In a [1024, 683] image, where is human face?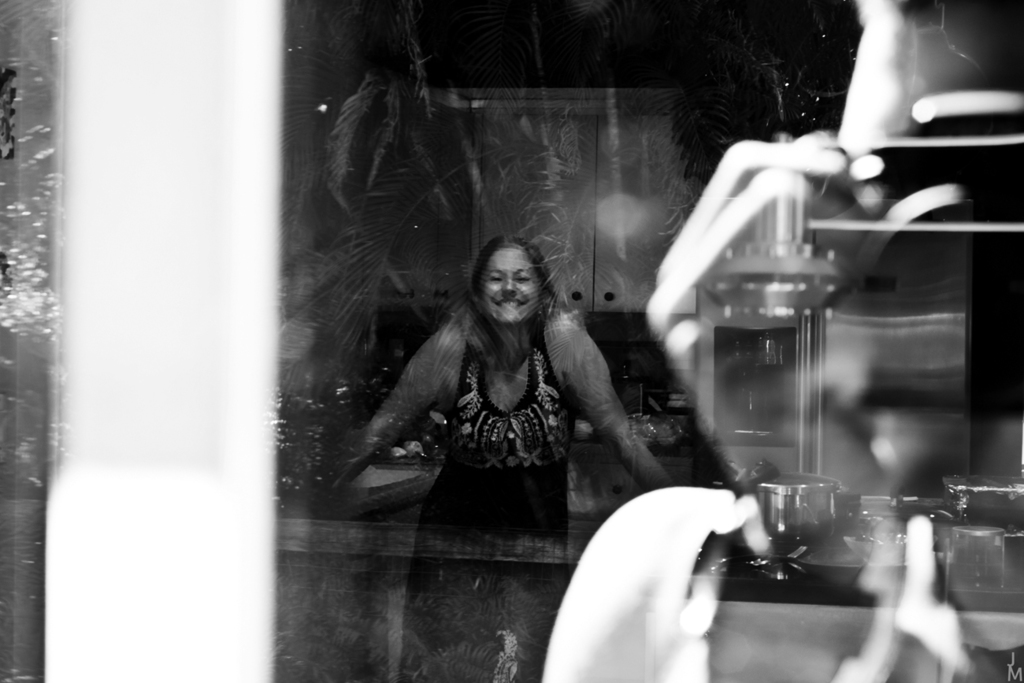
(left=477, top=251, right=540, bottom=325).
